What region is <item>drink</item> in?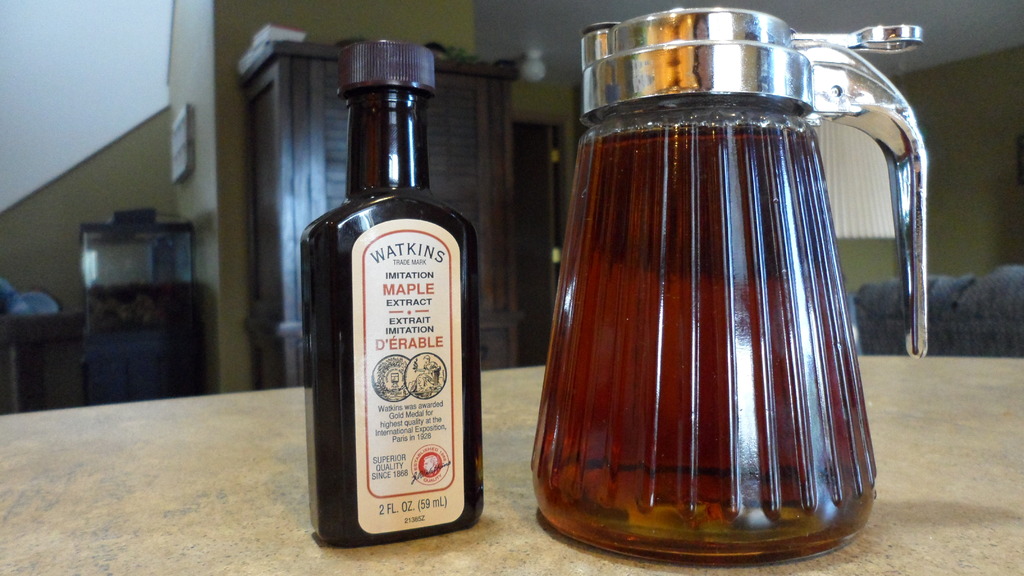
314:47:479:539.
